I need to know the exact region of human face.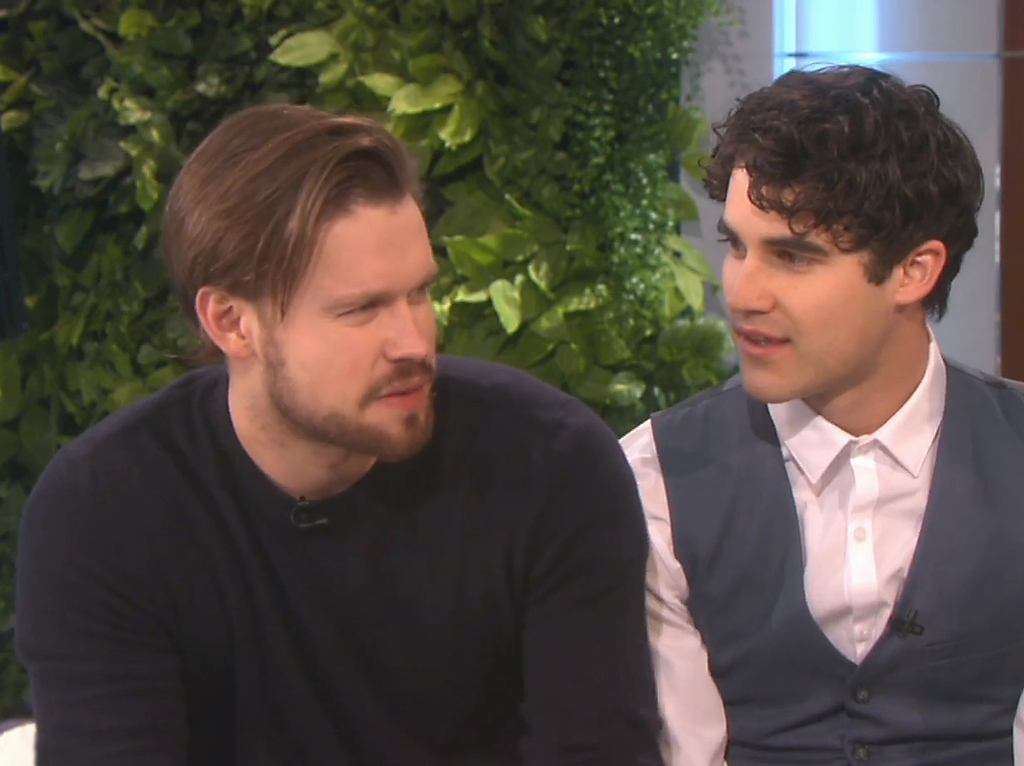
Region: {"x1": 719, "y1": 164, "x2": 893, "y2": 400}.
